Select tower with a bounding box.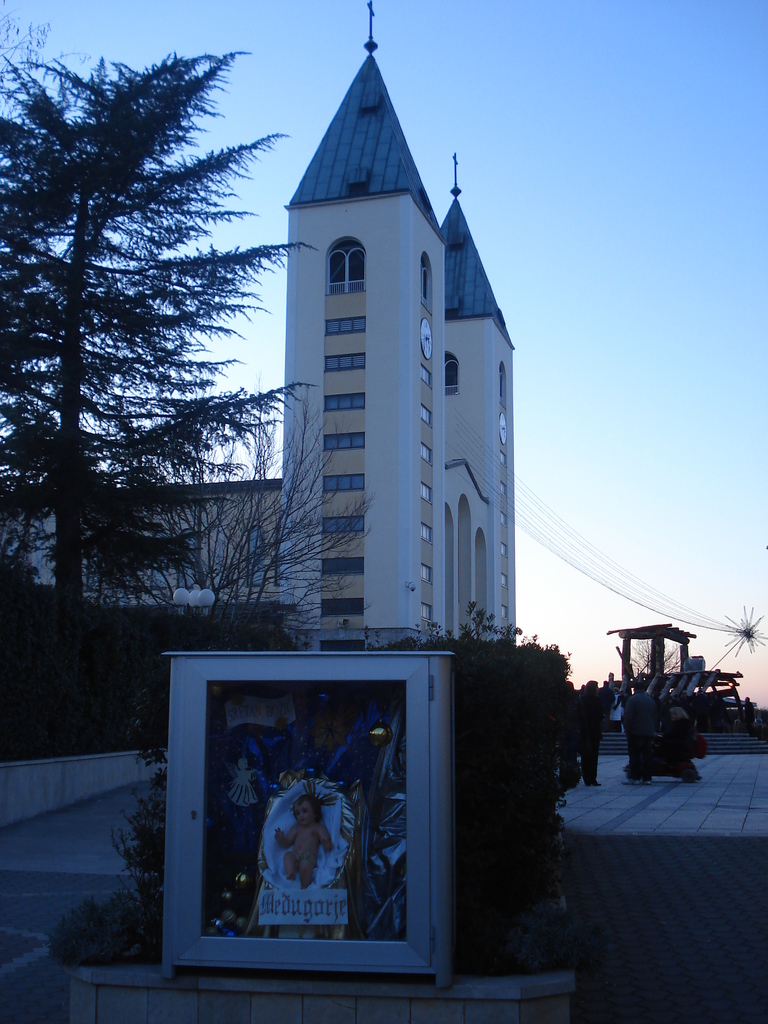
region(282, 71, 476, 639).
